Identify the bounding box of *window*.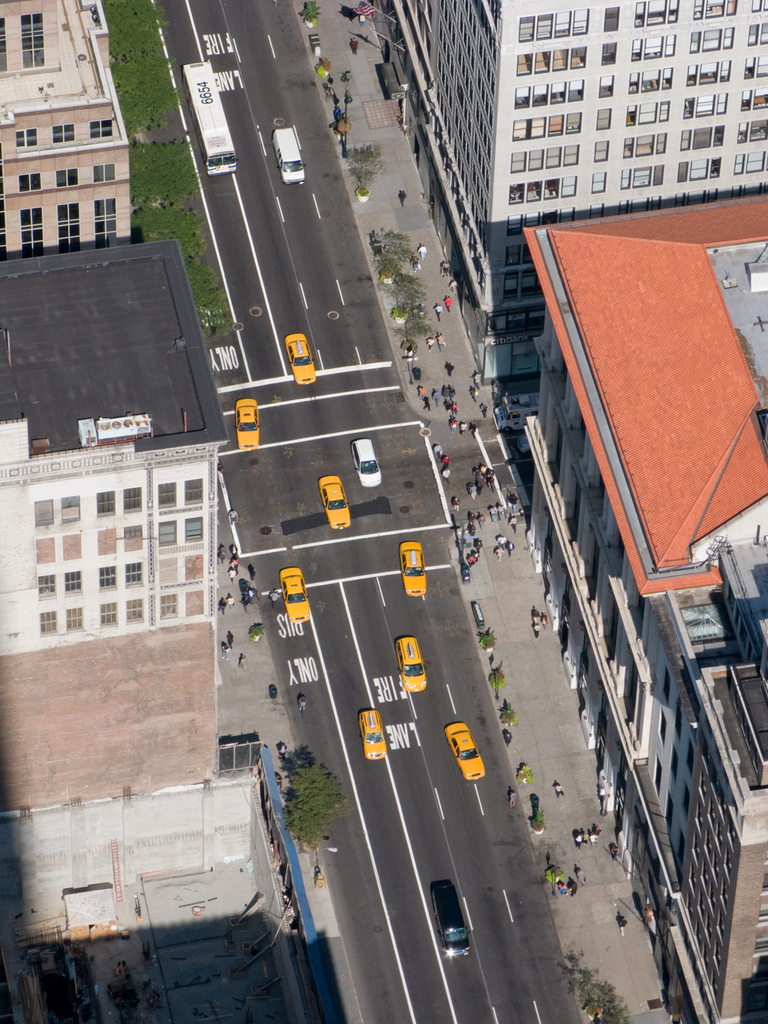
rect(682, 128, 689, 148).
